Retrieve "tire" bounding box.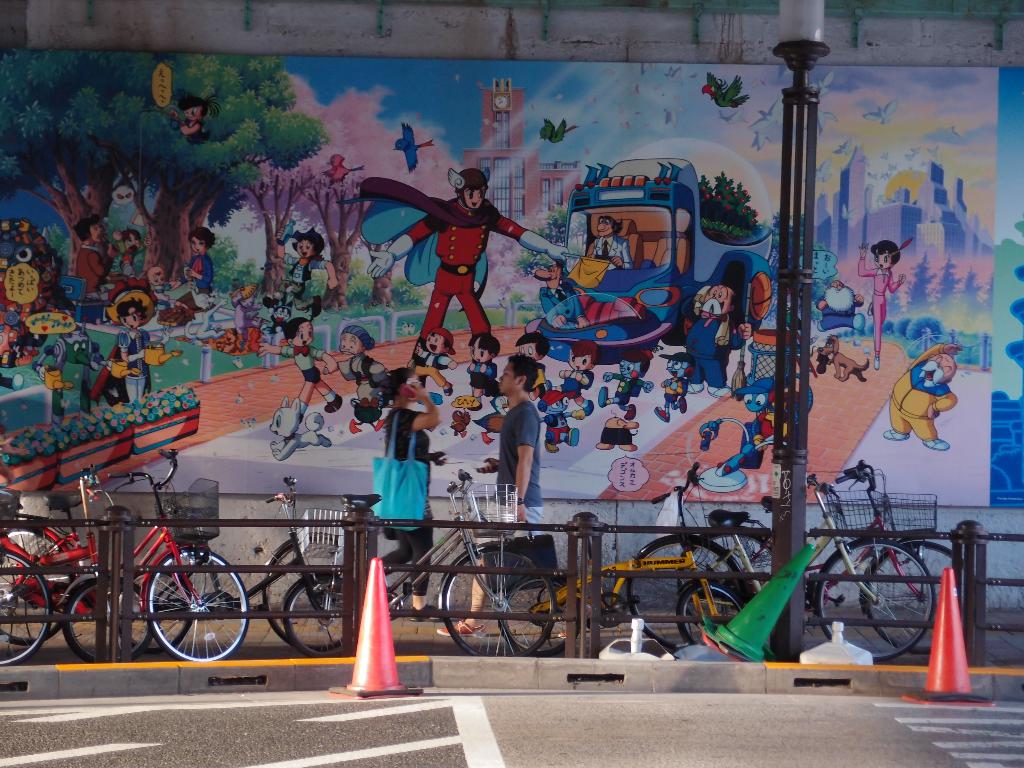
Bounding box: [255,524,357,655].
